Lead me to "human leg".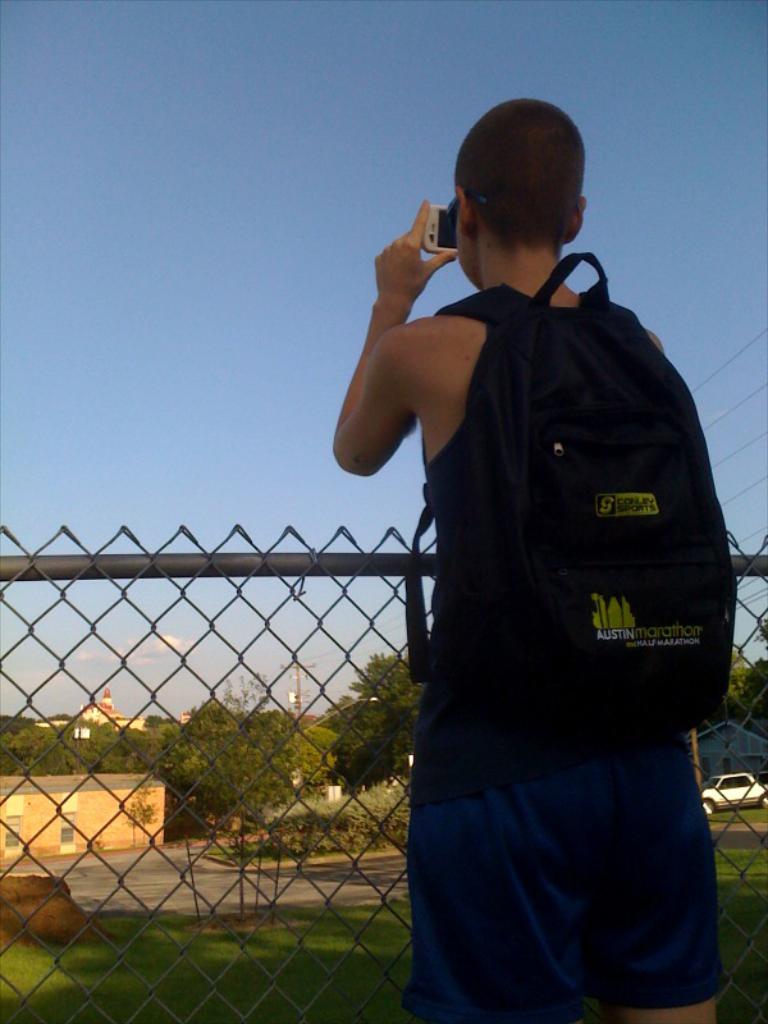
Lead to locate(420, 758, 709, 997).
